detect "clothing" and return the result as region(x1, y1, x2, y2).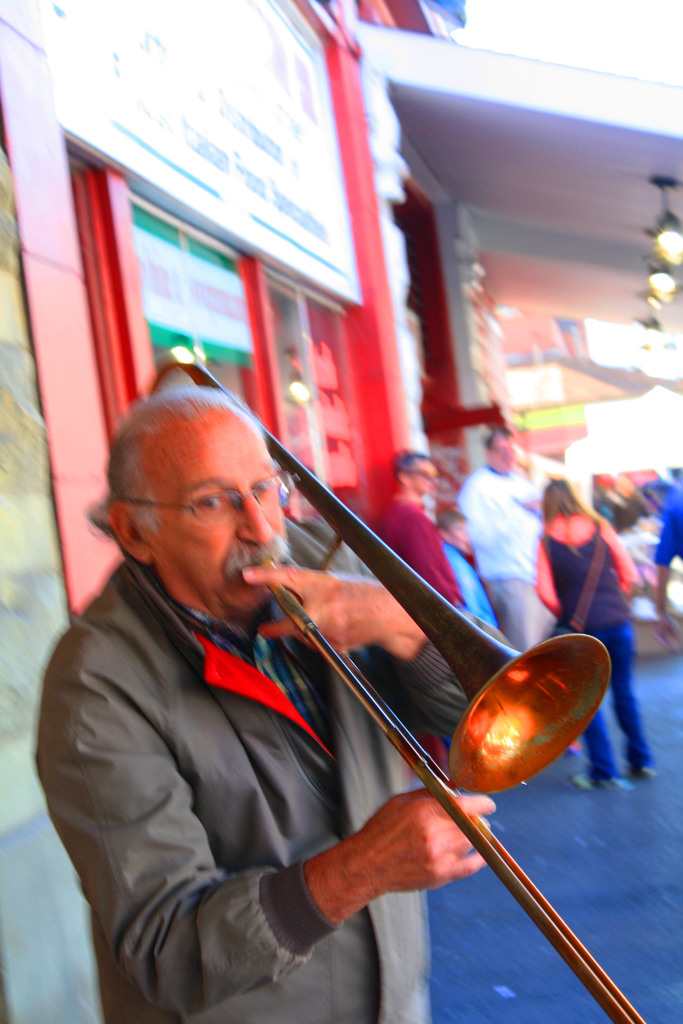
region(45, 492, 446, 1023).
